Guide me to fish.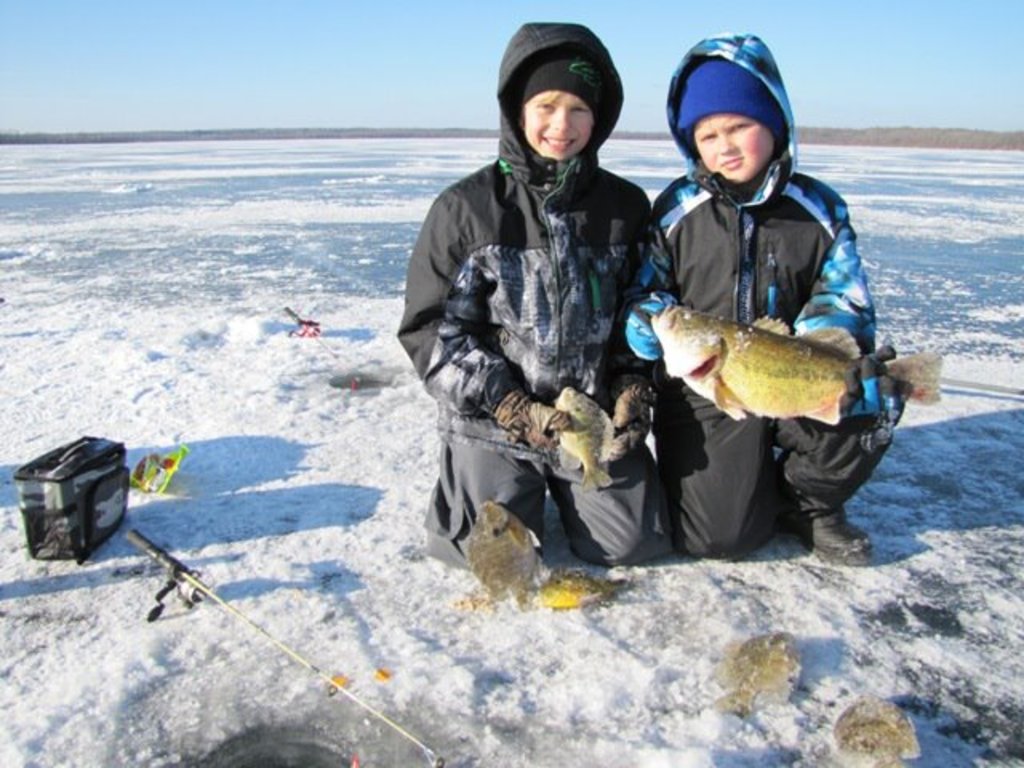
Guidance: 653,298,944,429.
